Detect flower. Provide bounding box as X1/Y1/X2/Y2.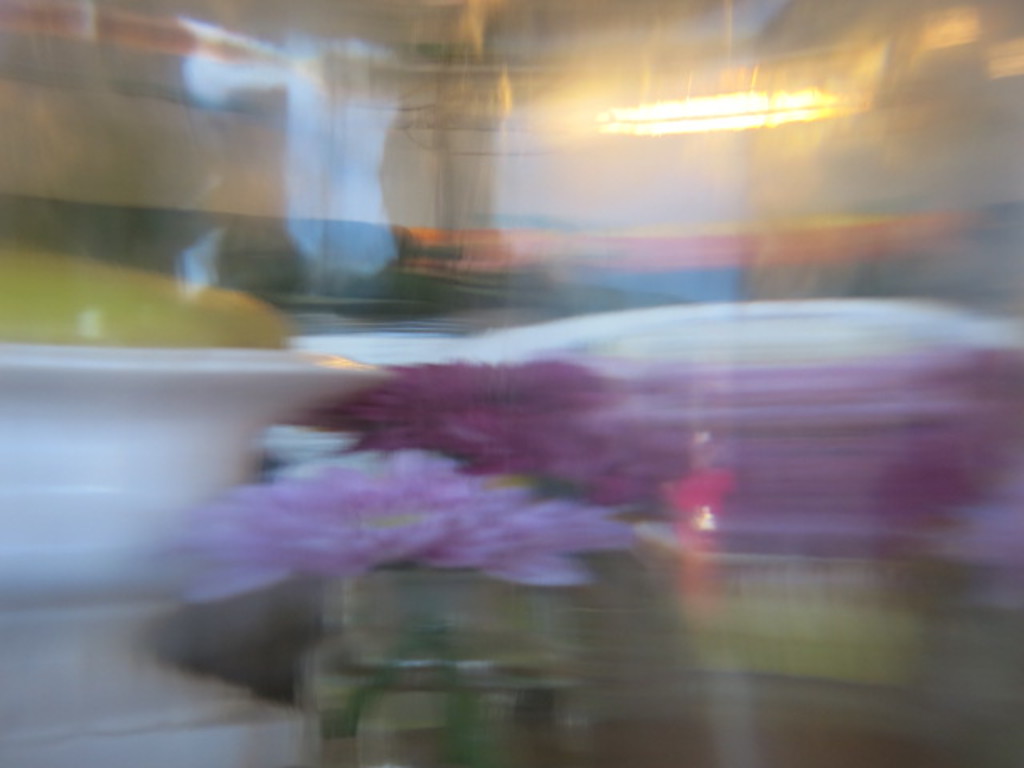
301/357/646/493.
